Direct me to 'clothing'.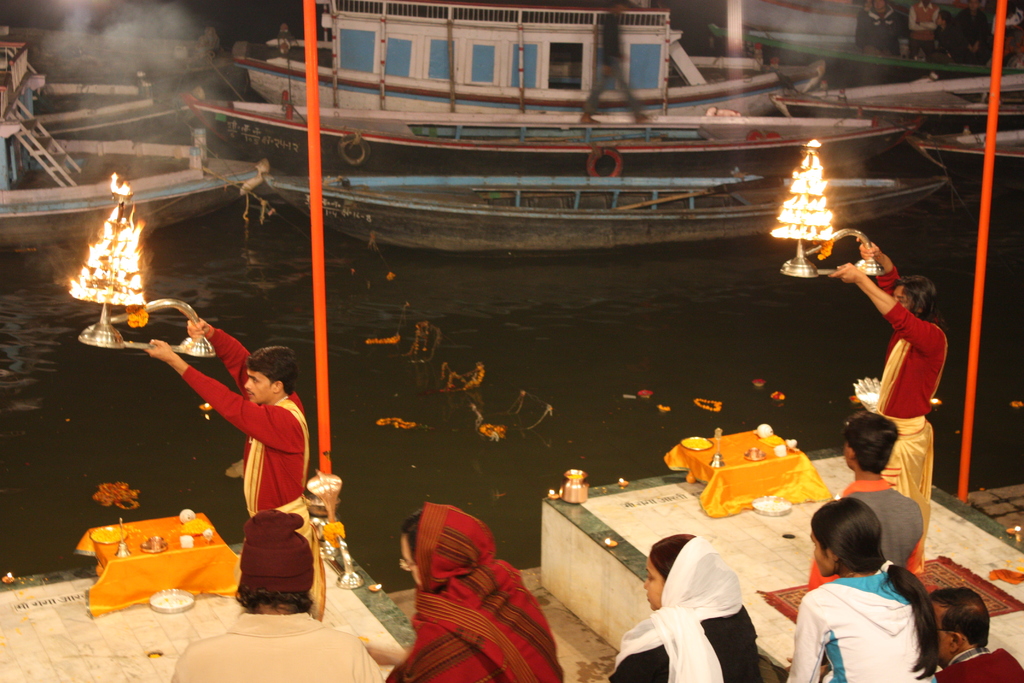
Direction: 383 503 564 682.
